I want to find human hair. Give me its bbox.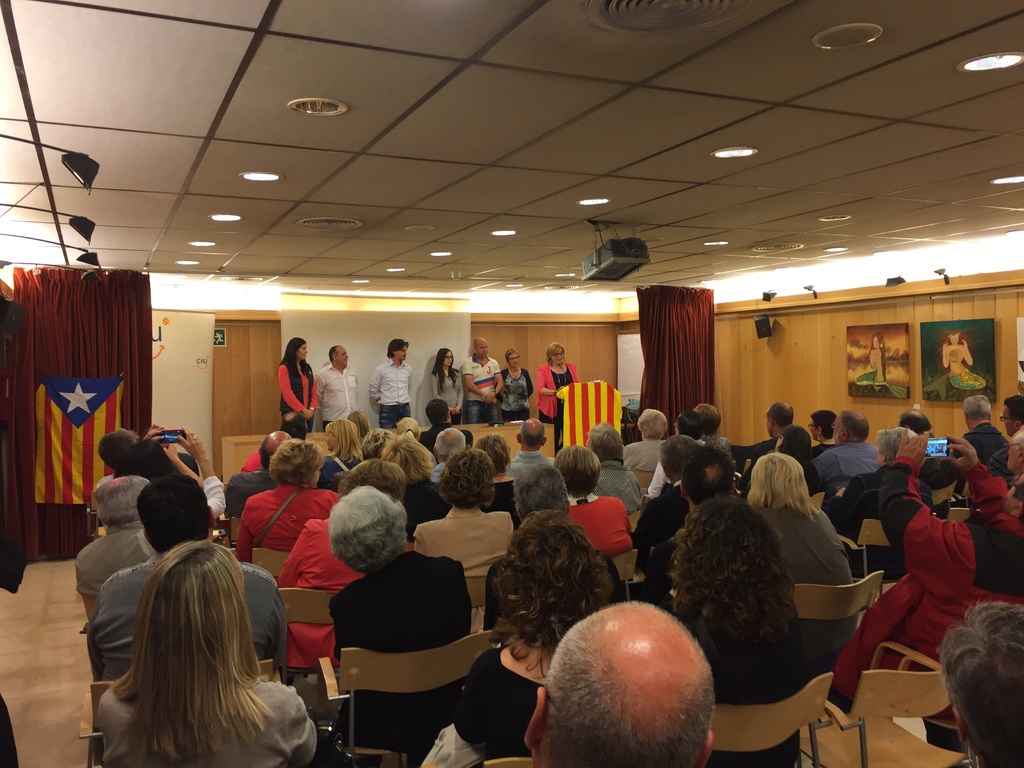
box(767, 404, 789, 429).
